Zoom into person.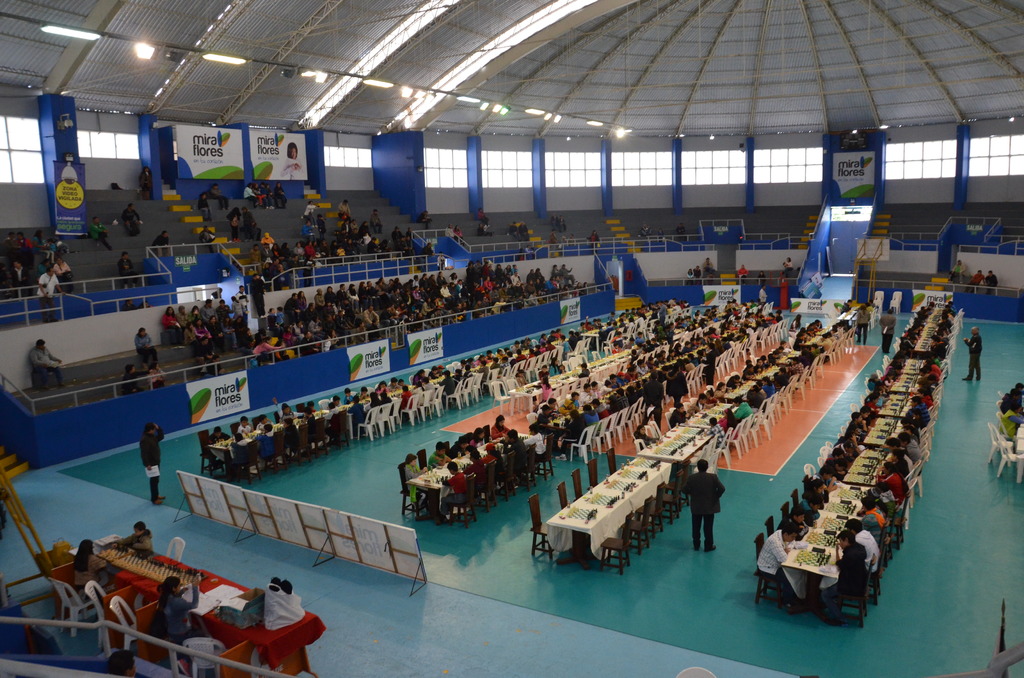
Zoom target: <region>567, 233, 572, 246</region>.
